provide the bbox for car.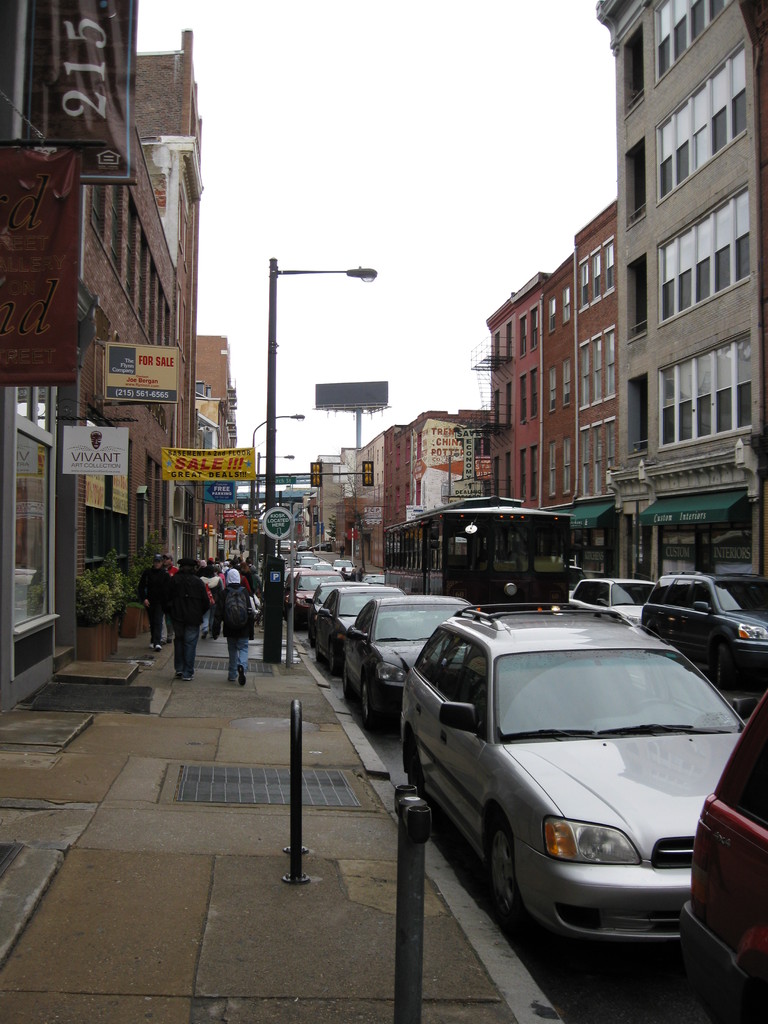
crop(681, 693, 767, 1023).
